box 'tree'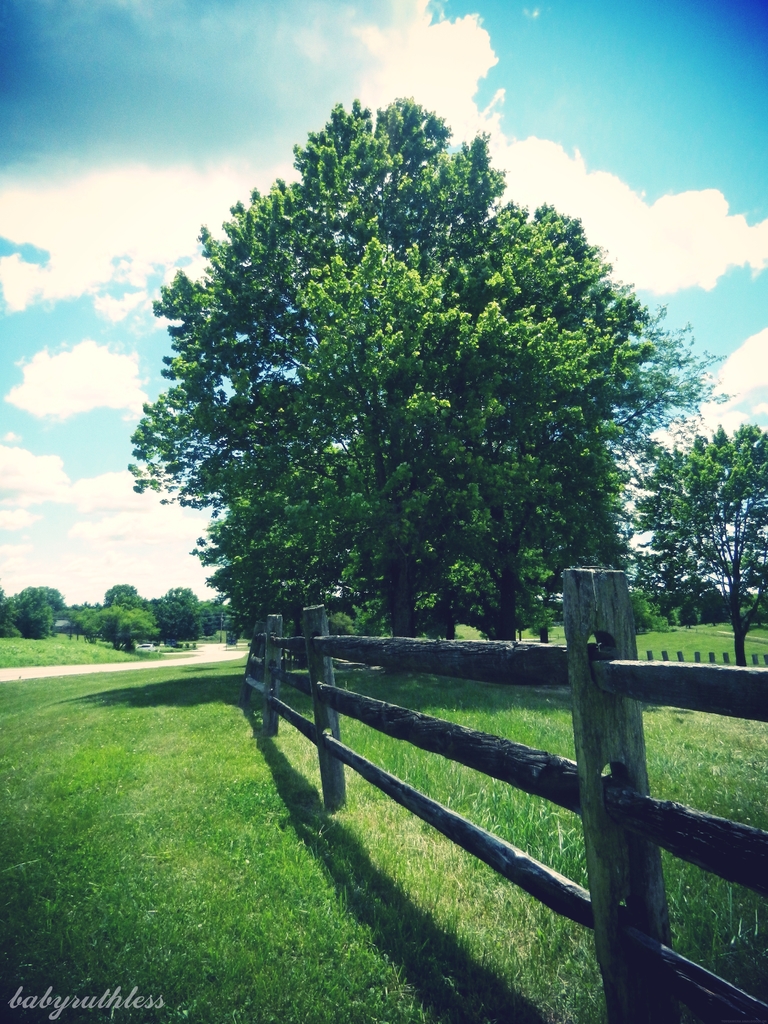
(157,575,220,643)
